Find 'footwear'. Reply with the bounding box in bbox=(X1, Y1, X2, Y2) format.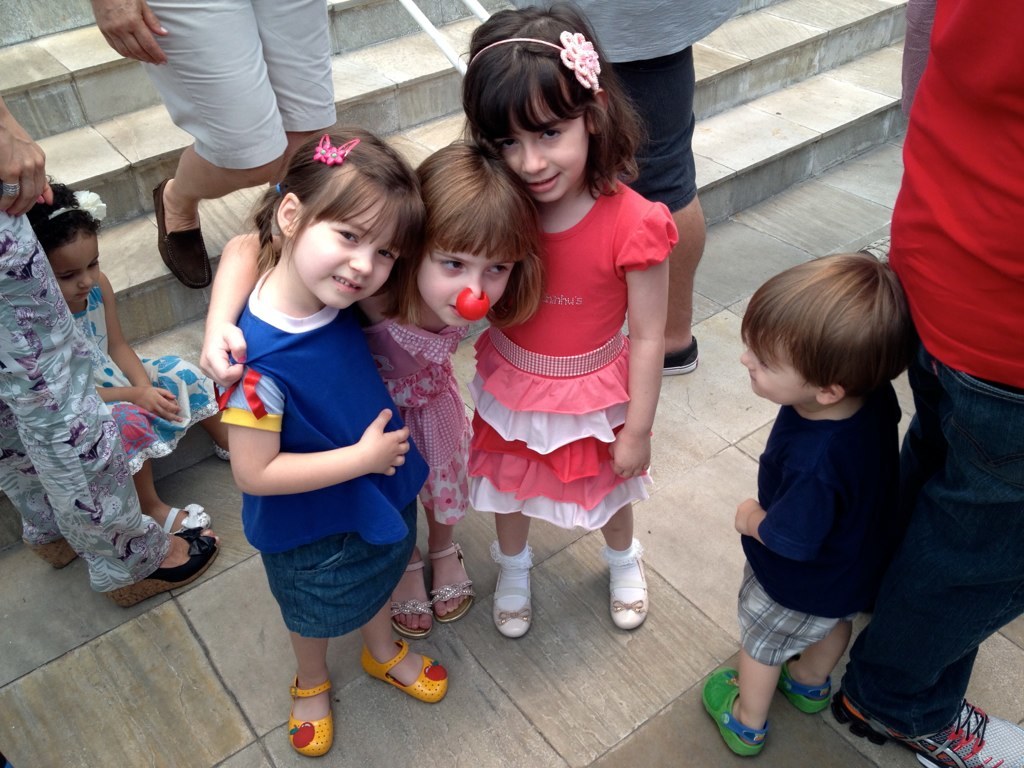
bbox=(604, 535, 648, 629).
